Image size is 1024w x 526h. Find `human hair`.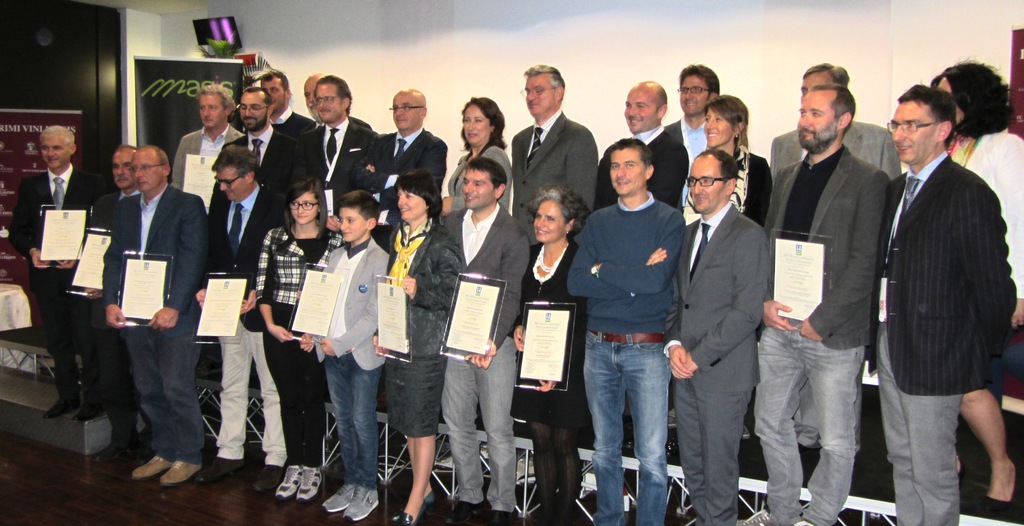
bbox(705, 95, 751, 152).
